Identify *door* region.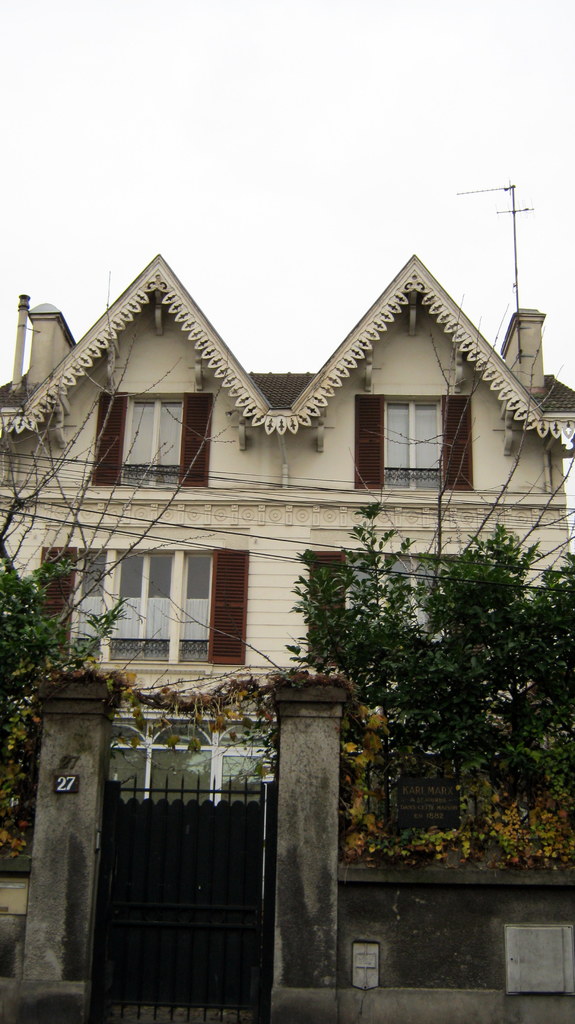
Region: 73,689,280,1013.
